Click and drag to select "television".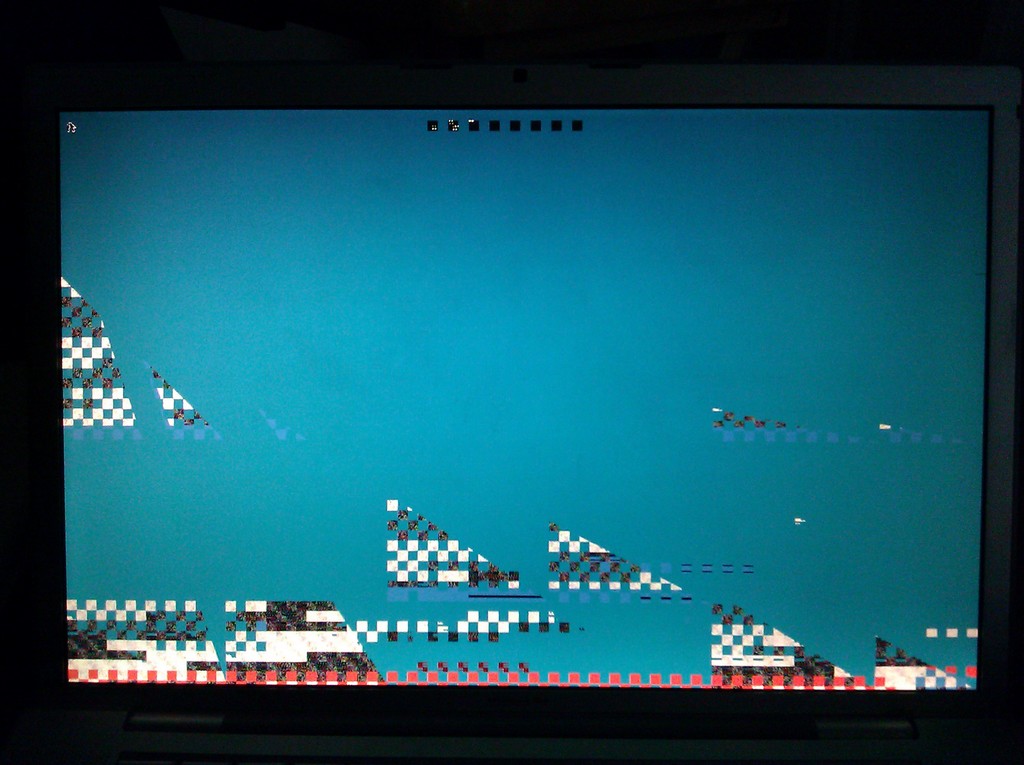
Selection: select_region(22, 61, 1021, 734).
